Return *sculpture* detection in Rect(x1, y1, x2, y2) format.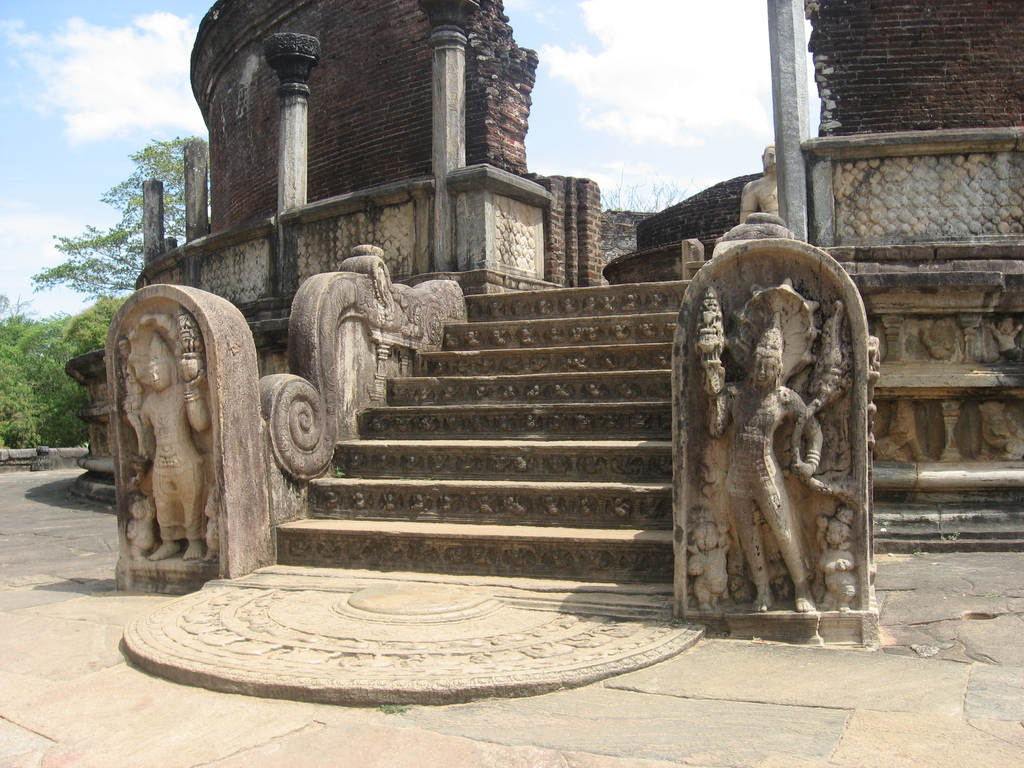
Rect(477, 358, 495, 375).
